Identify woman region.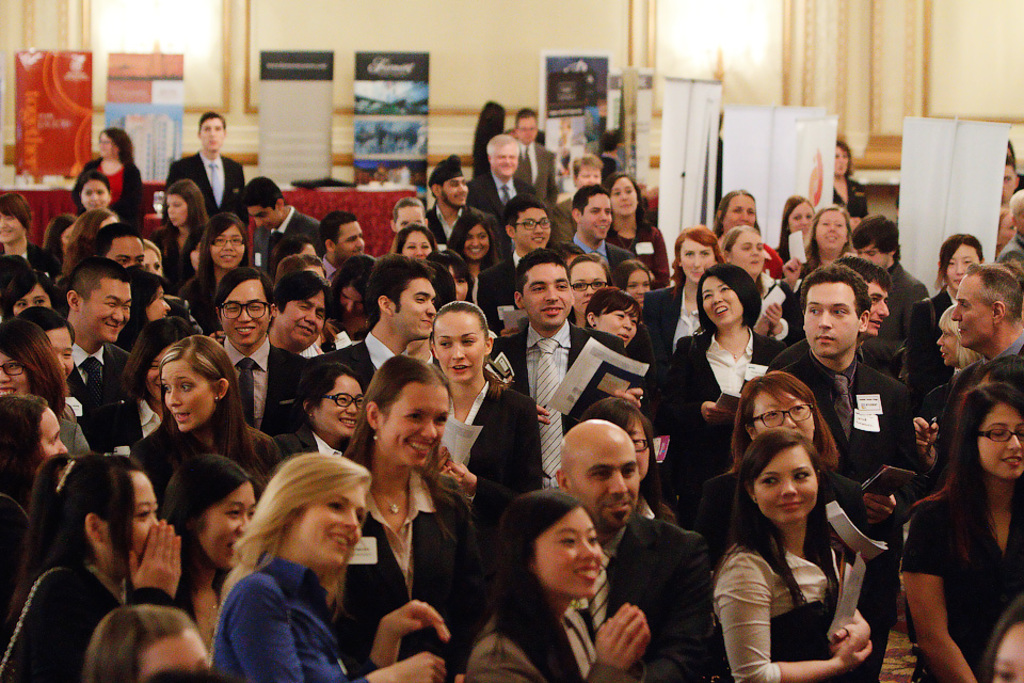
Region: BBox(129, 329, 281, 506).
